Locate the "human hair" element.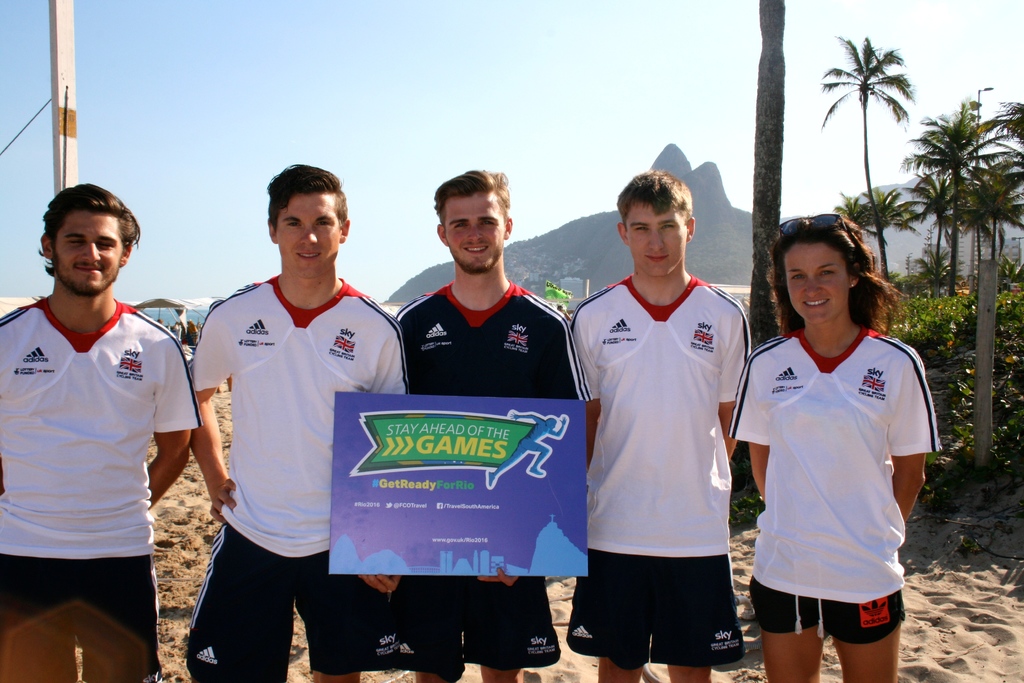
Element bbox: rect(615, 169, 692, 232).
